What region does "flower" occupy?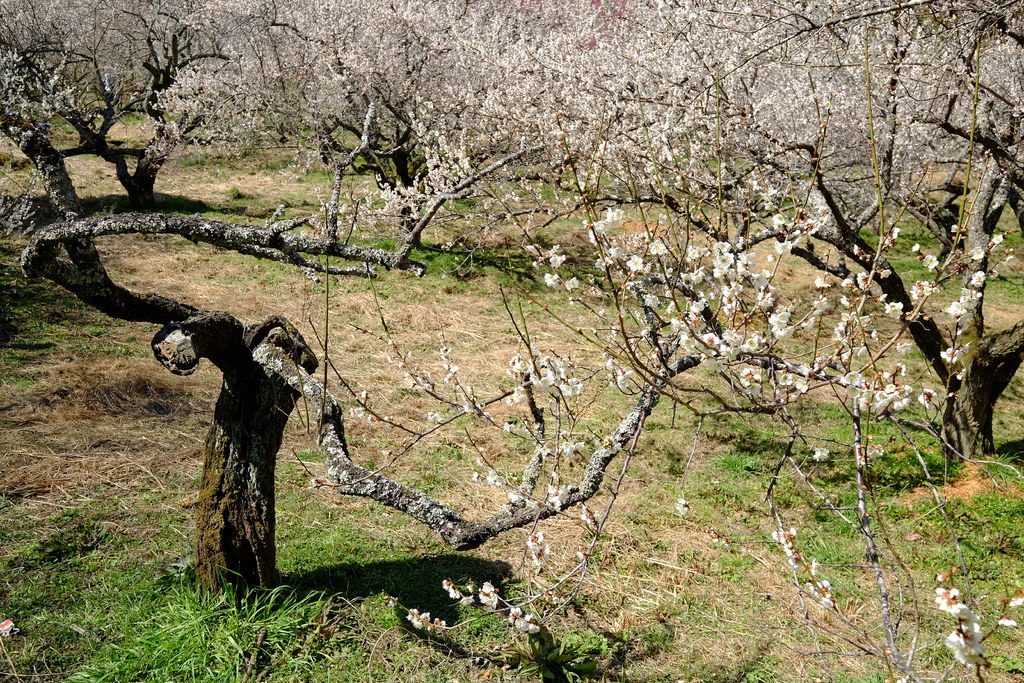
box(546, 483, 564, 511).
